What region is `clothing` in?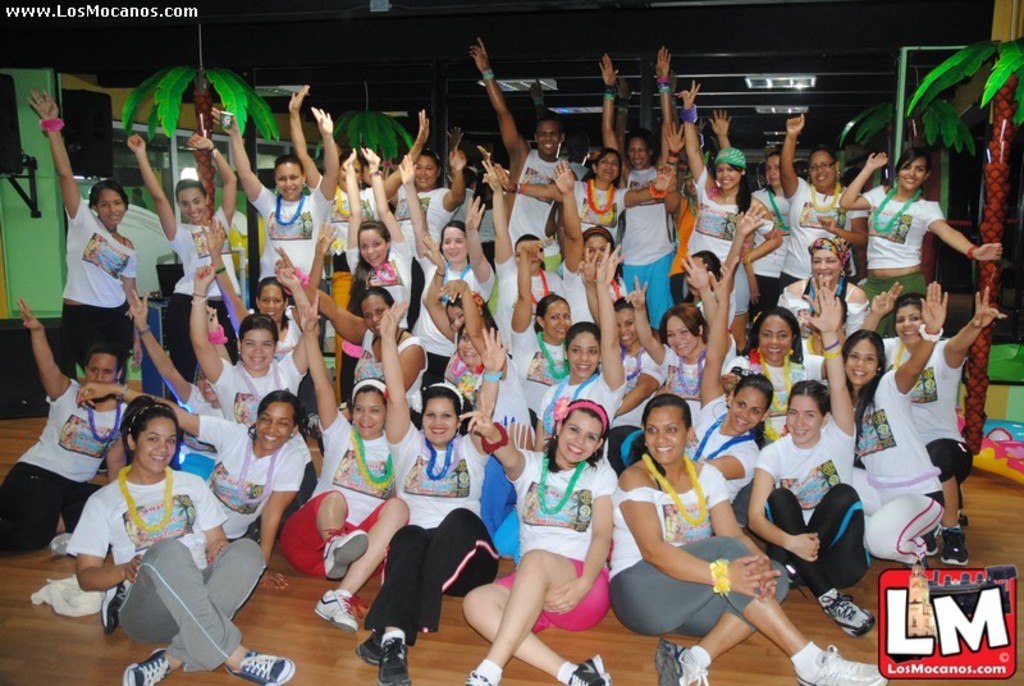
select_region(731, 205, 795, 321).
